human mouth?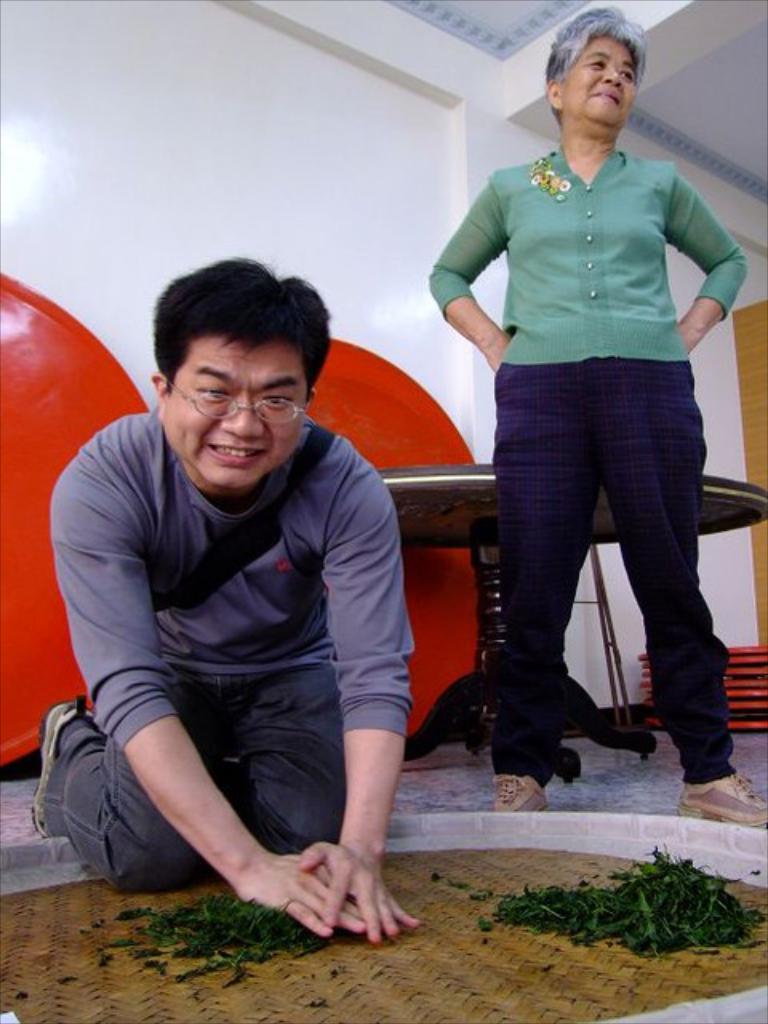
BBox(595, 86, 619, 104)
